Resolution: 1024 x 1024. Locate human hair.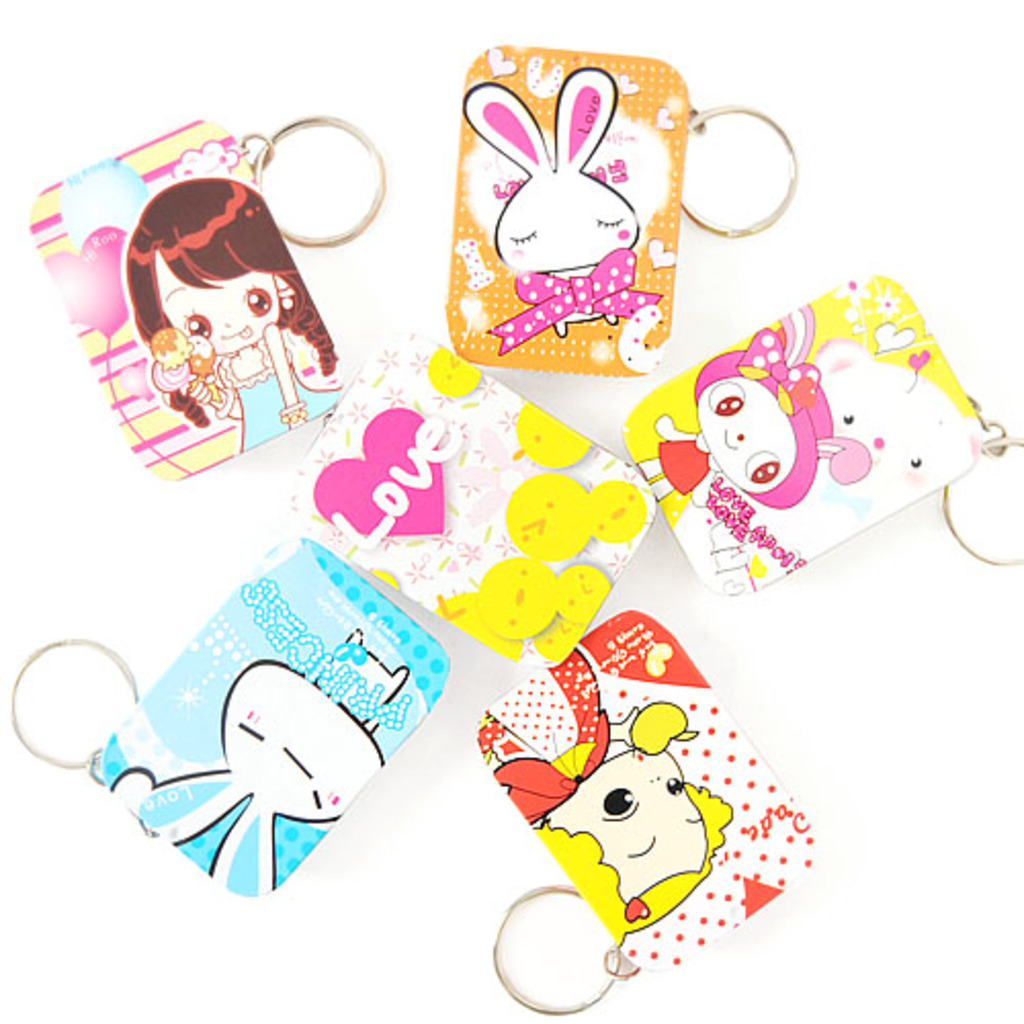
532:737:735:952.
